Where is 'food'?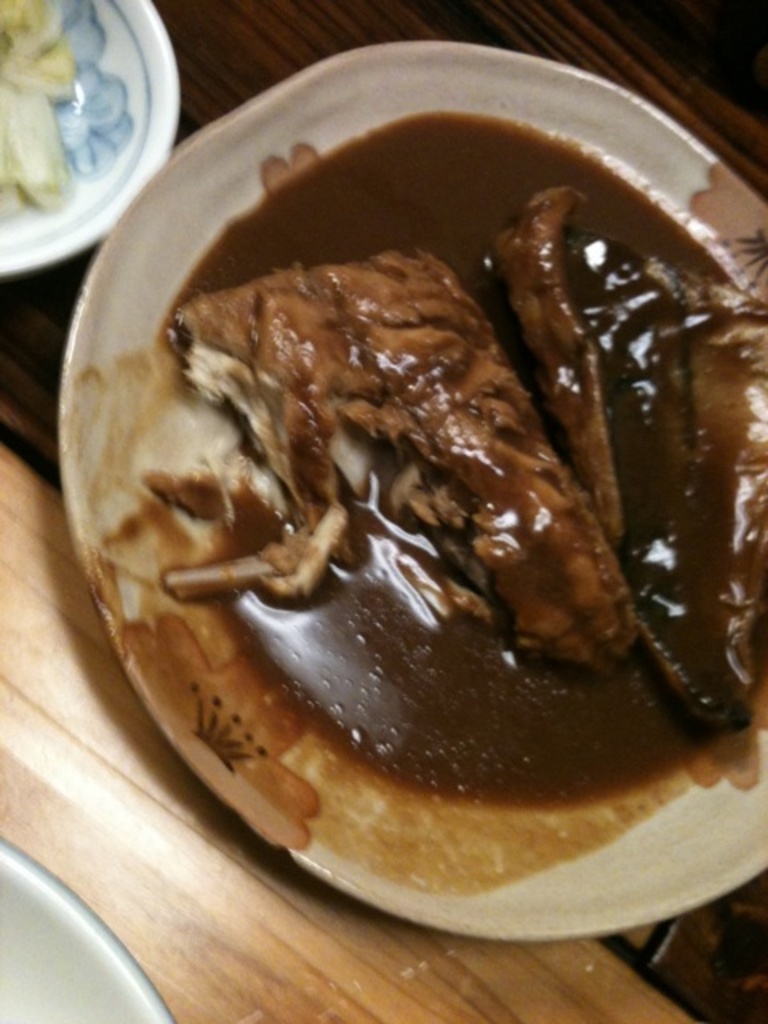
[left=37, top=114, right=767, bottom=922].
